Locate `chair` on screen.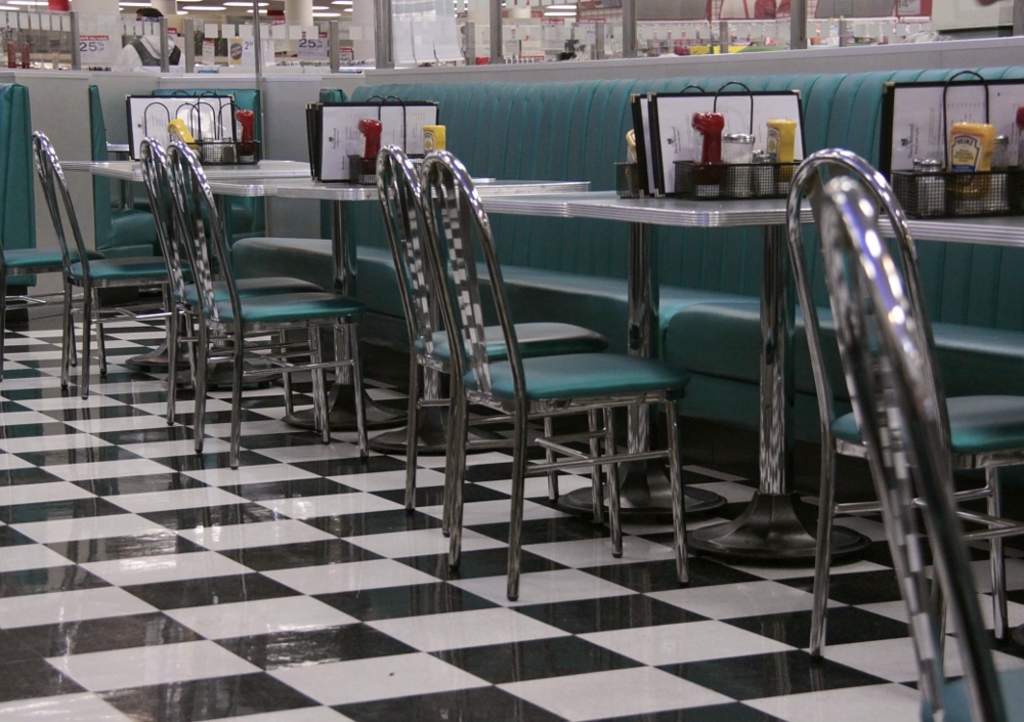
On screen at [x1=167, y1=136, x2=373, y2=470].
